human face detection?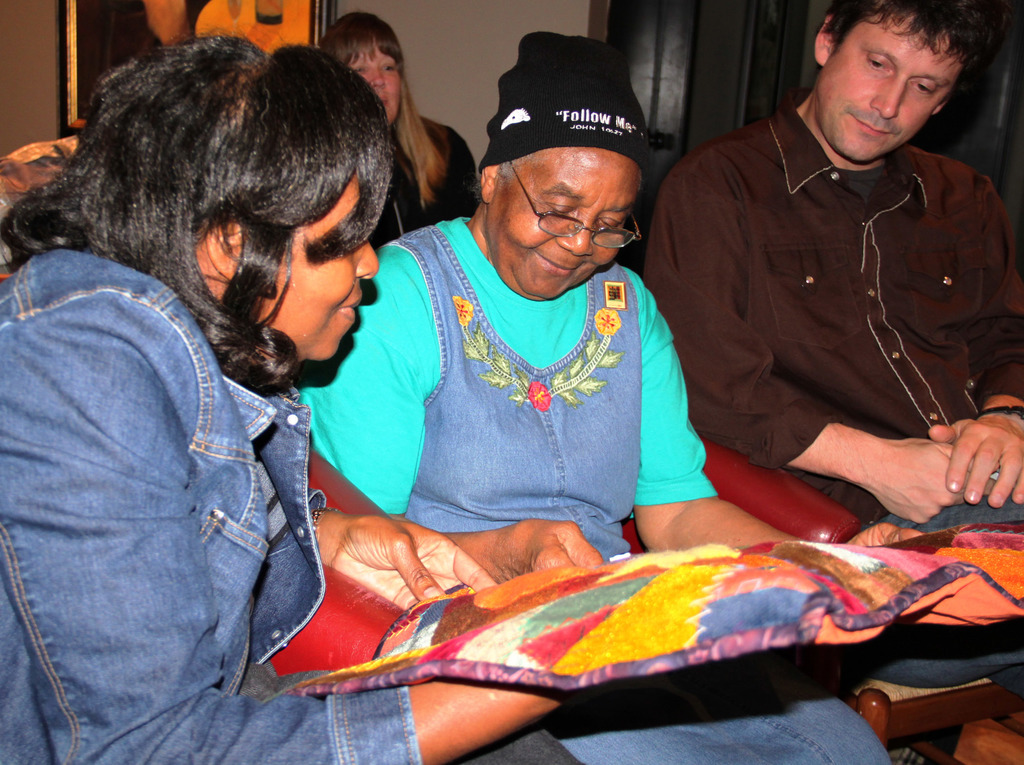
box=[258, 172, 378, 359]
